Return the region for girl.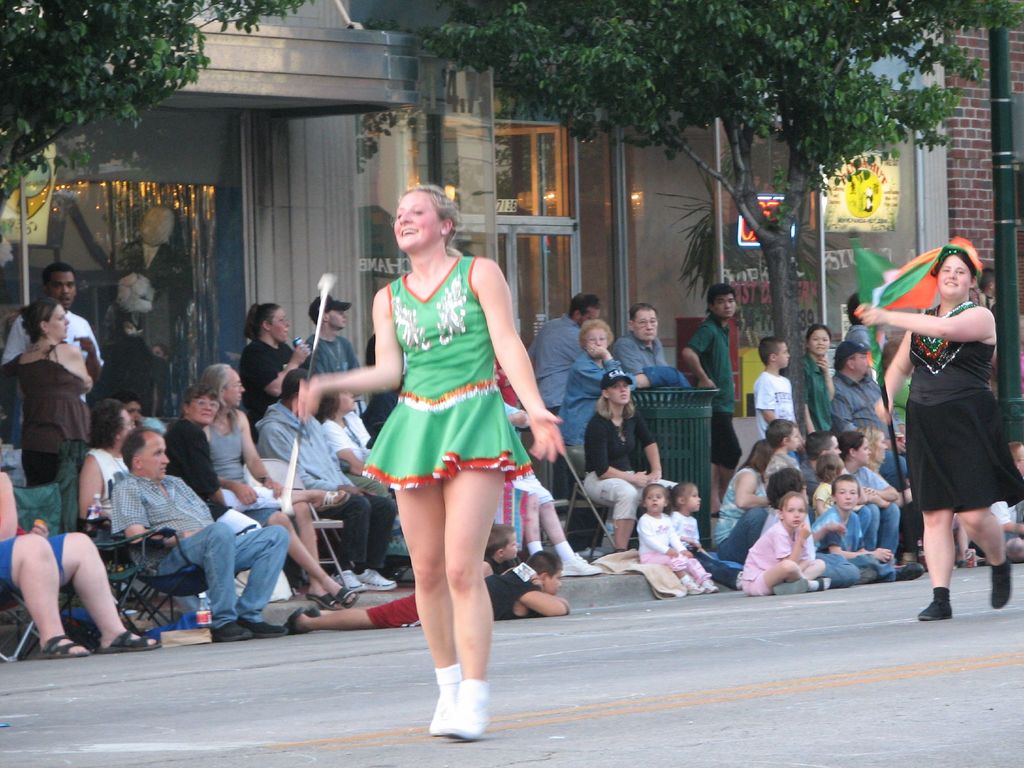
left=667, top=479, right=746, bottom=594.
